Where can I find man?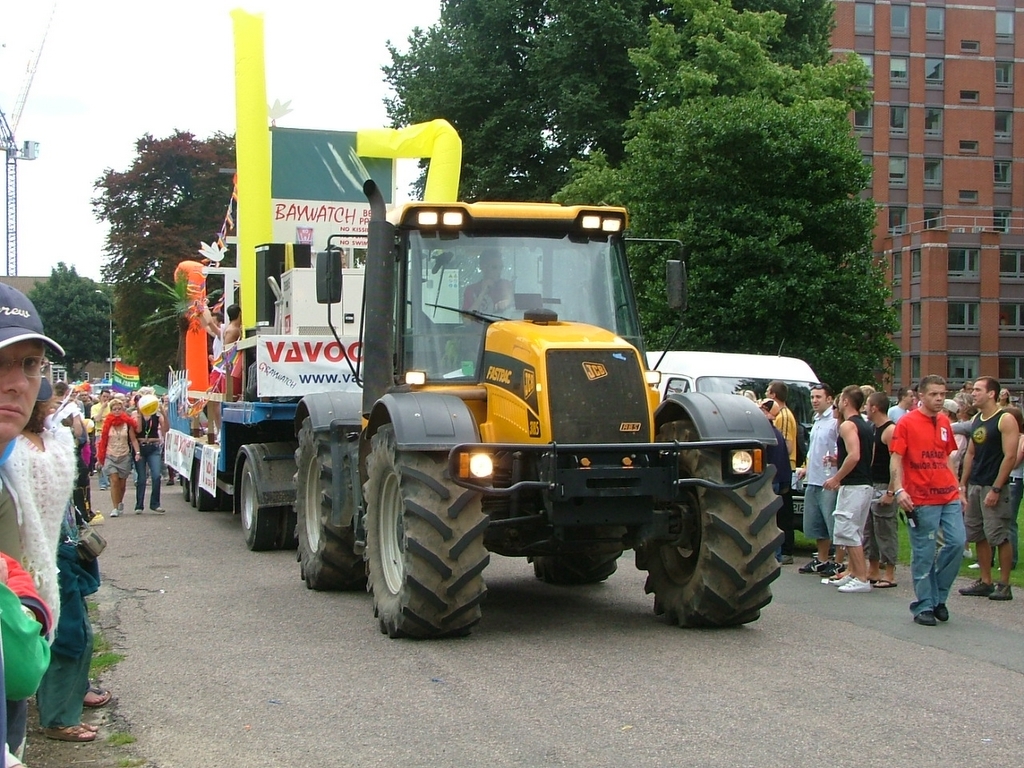
You can find it at 803/384/838/575.
